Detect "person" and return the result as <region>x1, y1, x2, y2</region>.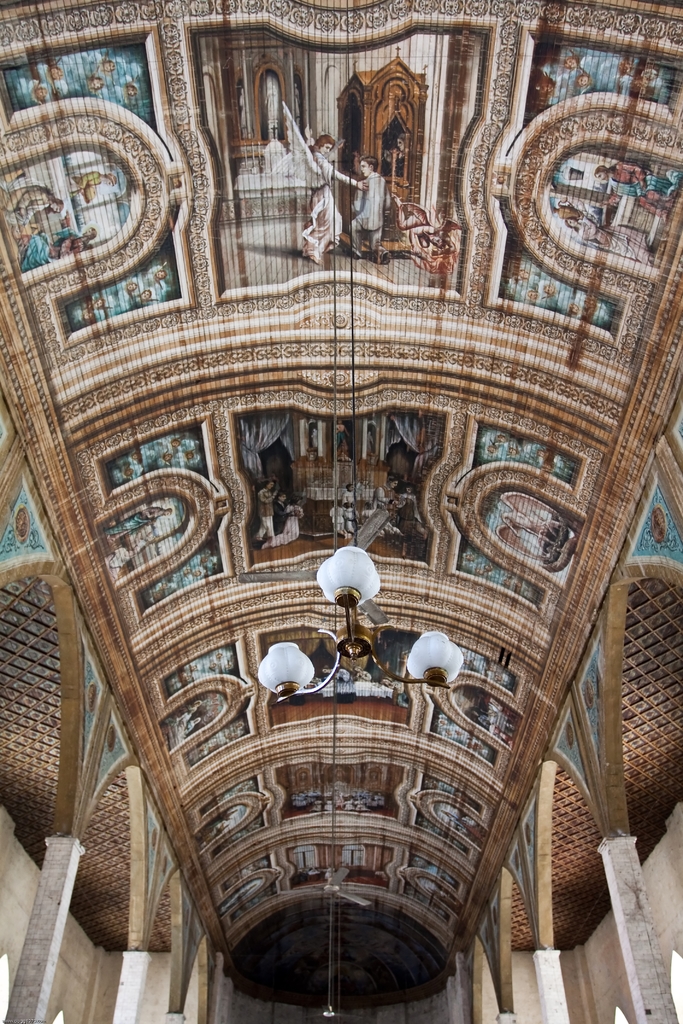
<region>301, 121, 363, 268</region>.
